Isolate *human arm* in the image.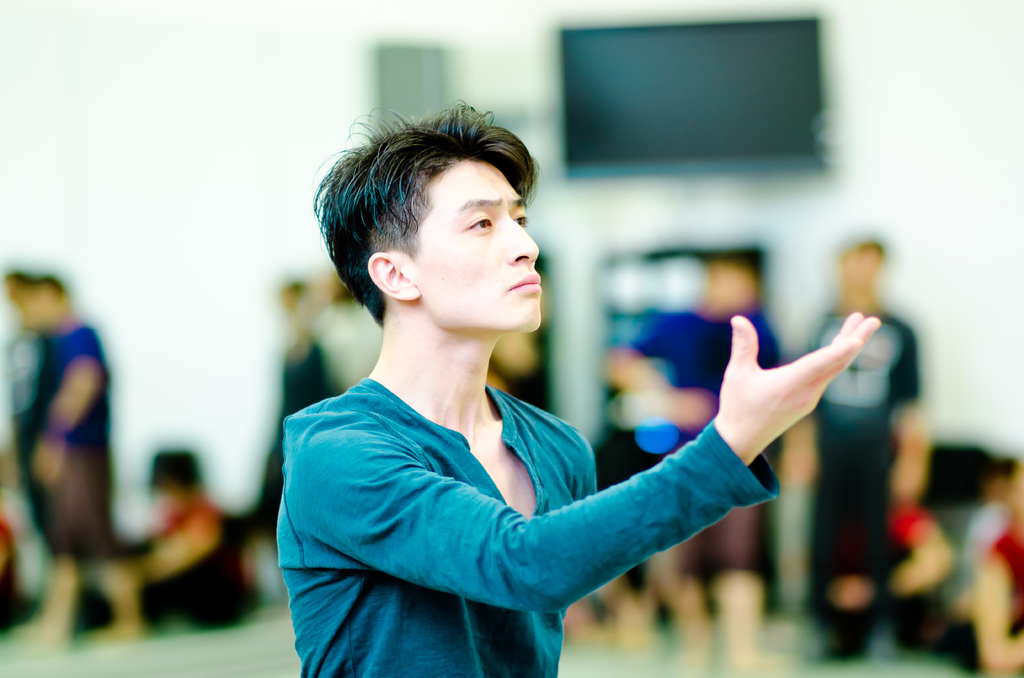
Isolated region: x1=298 y1=311 x2=884 y2=616.
